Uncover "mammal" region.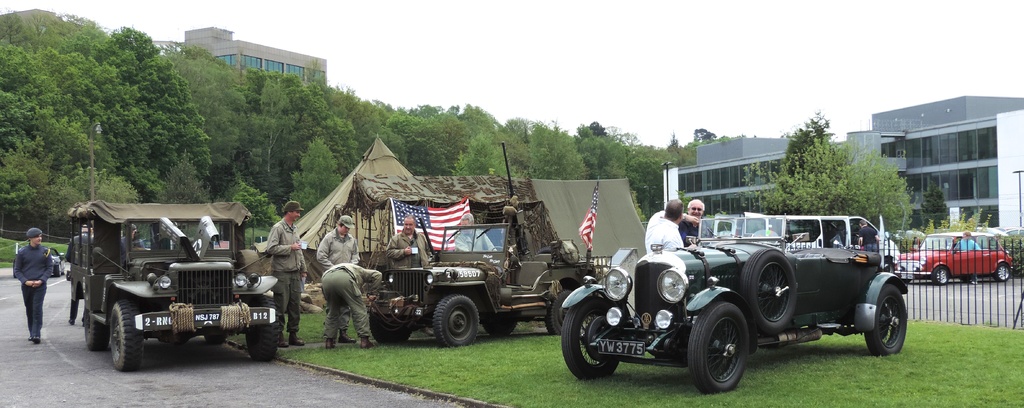
Uncovered: left=387, top=216, right=436, bottom=339.
